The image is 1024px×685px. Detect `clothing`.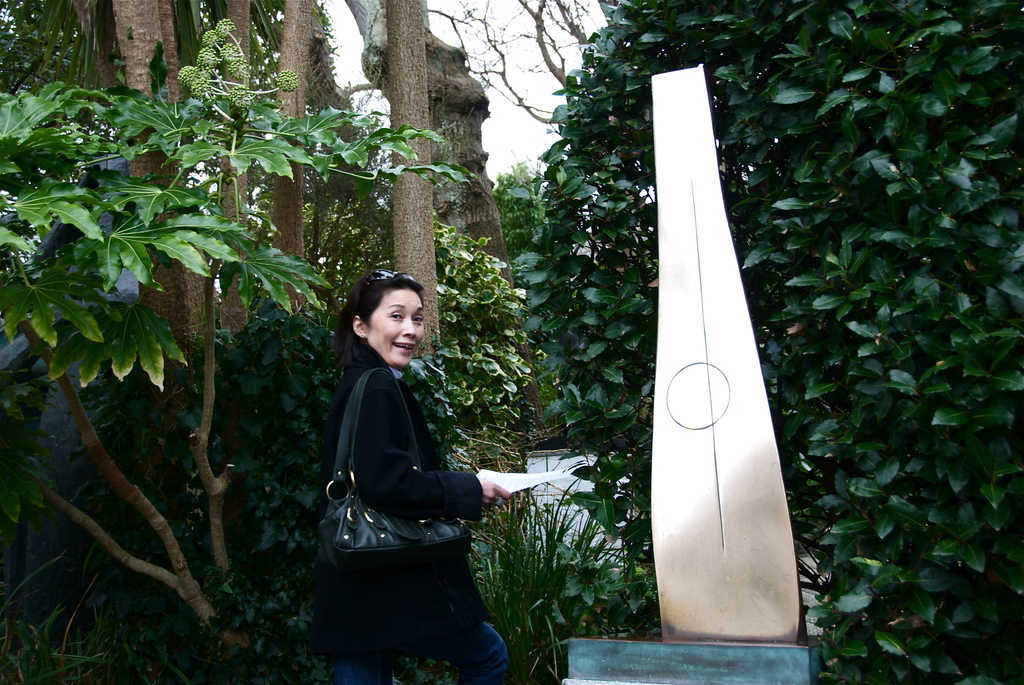
Detection: locate(324, 342, 512, 684).
